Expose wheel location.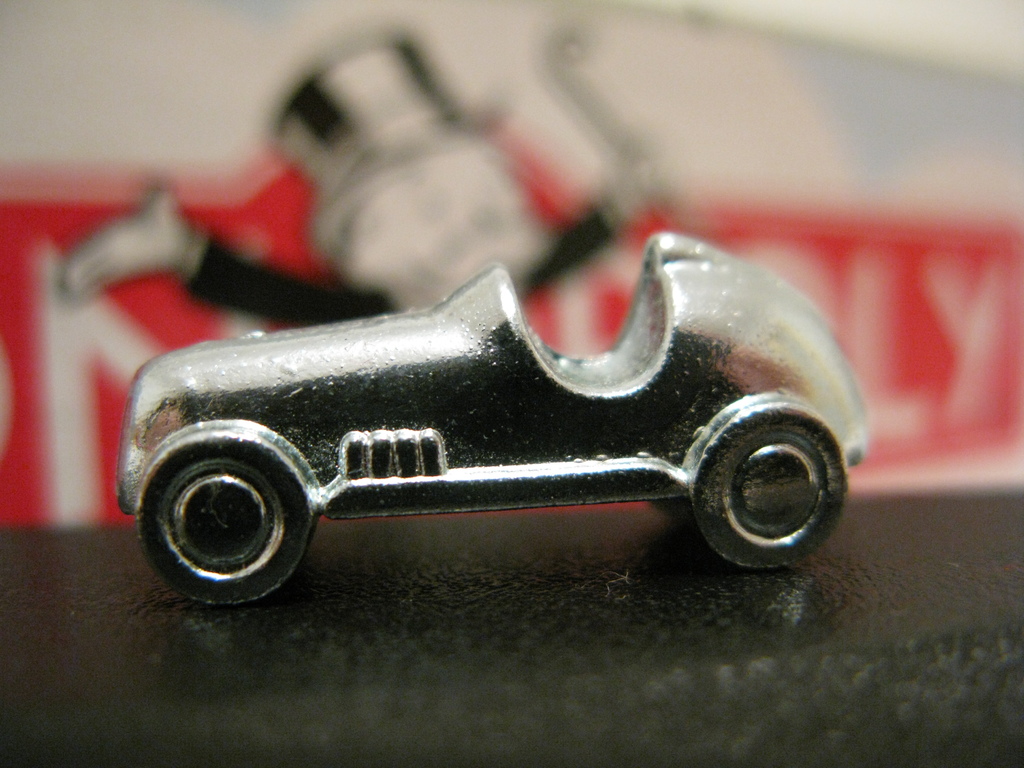
Exposed at rect(145, 450, 307, 609).
